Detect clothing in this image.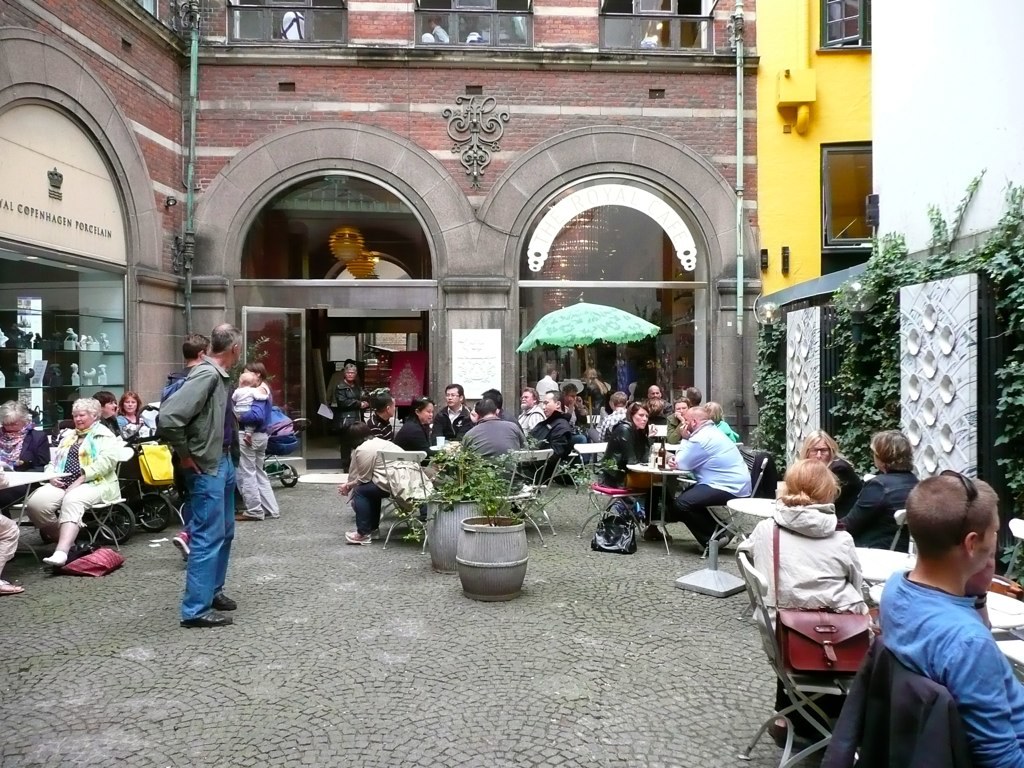
Detection: locate(741, 500, 882, 756).
